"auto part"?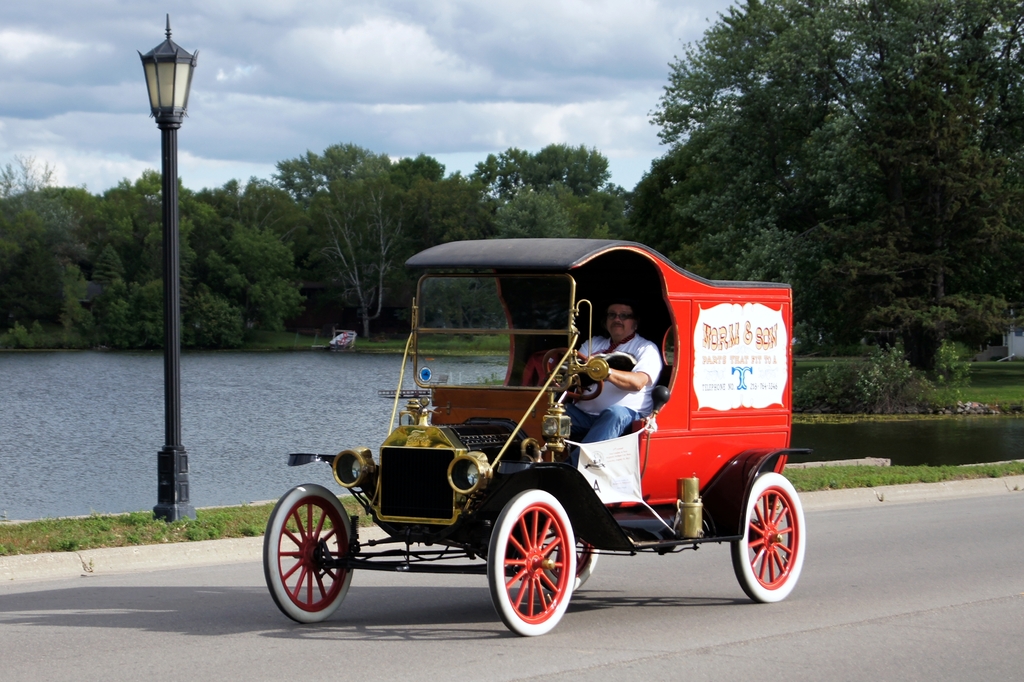
{"x1": 447, "y1": 454, "x2": 500, "y2": 498}
